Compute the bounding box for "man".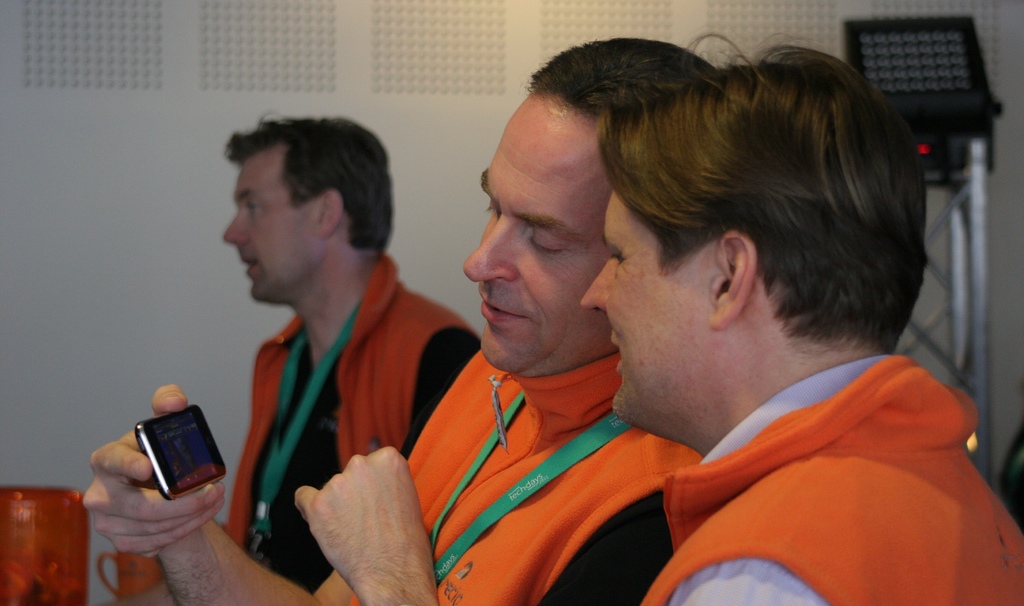
78, 35, 725, 605.
